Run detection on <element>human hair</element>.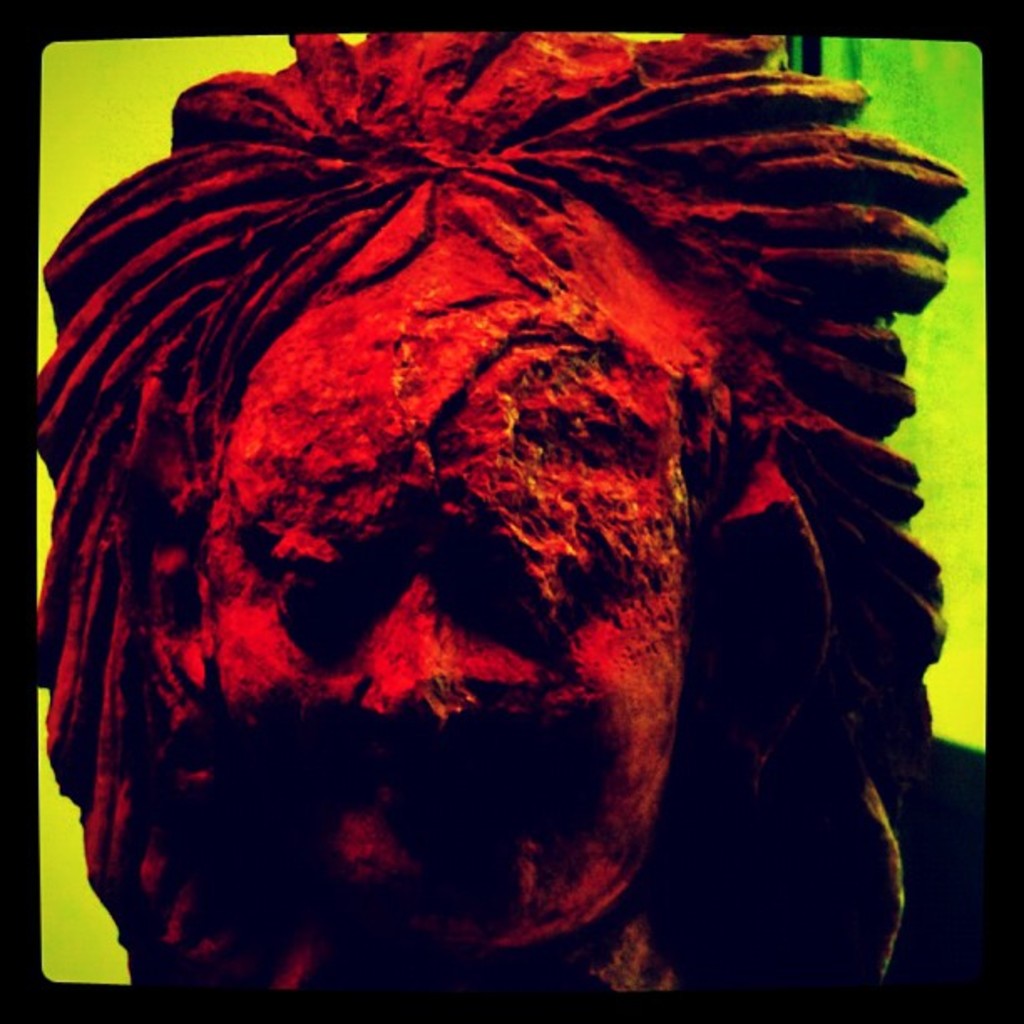
Result: x1=28, y1=23, x2=975, y2=989.
